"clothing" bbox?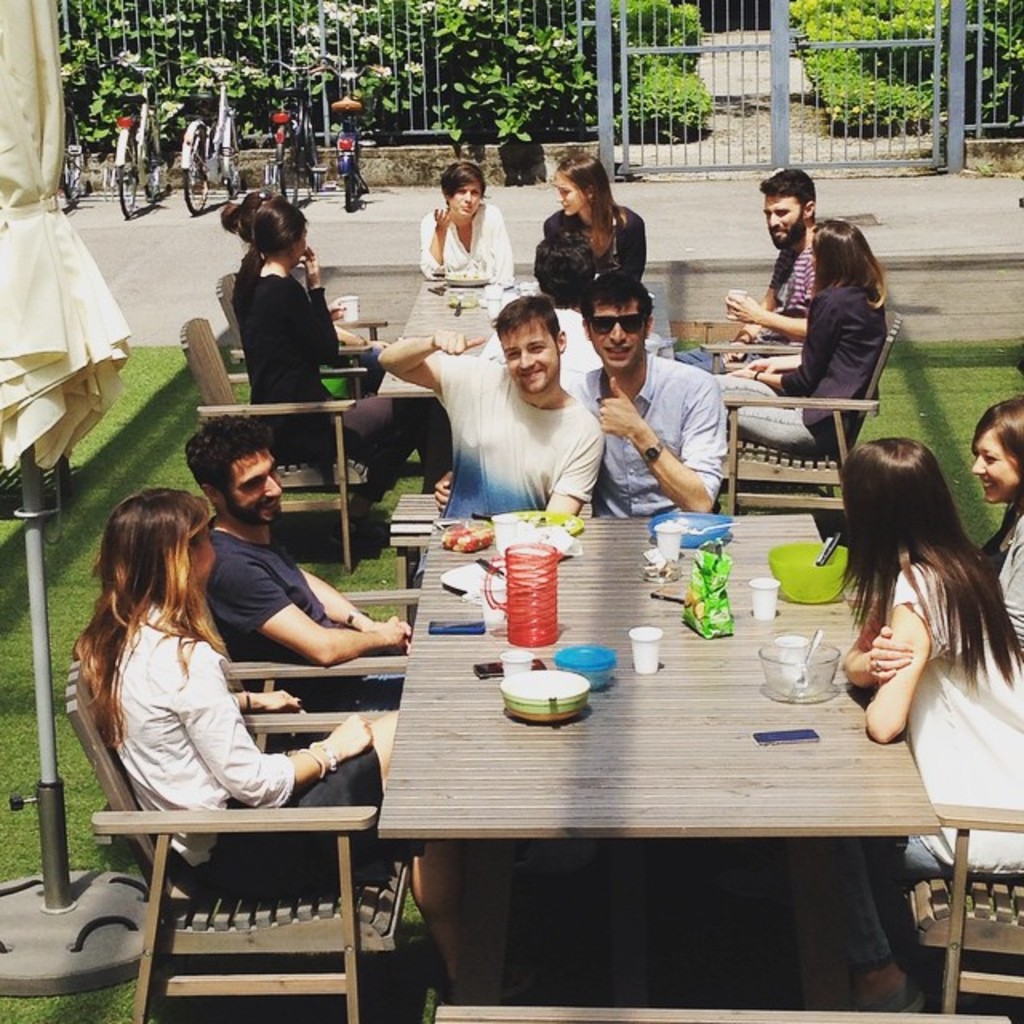
crop(435, 352, 610, 523)
